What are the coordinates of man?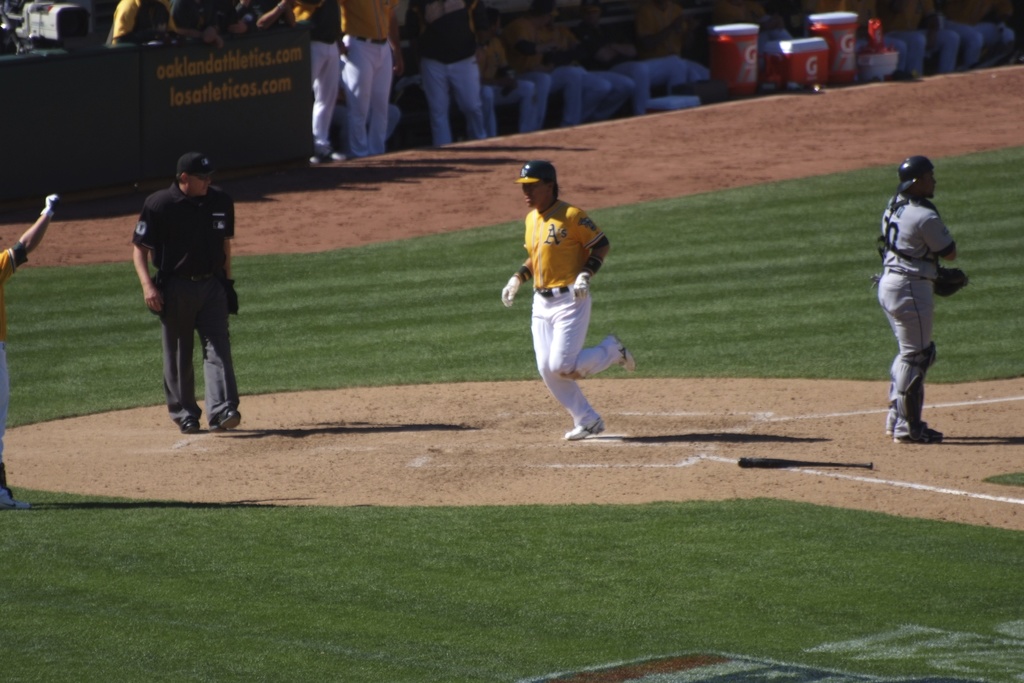
bbox(292, 0, 344, 160).
